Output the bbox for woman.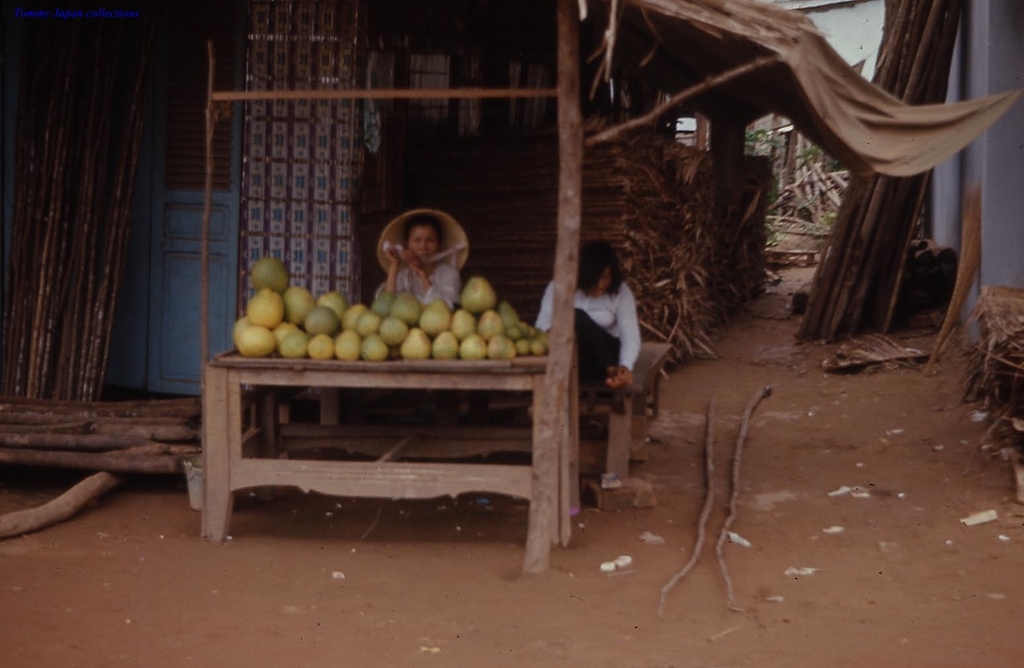
locate(371, 201, 462, 318).
